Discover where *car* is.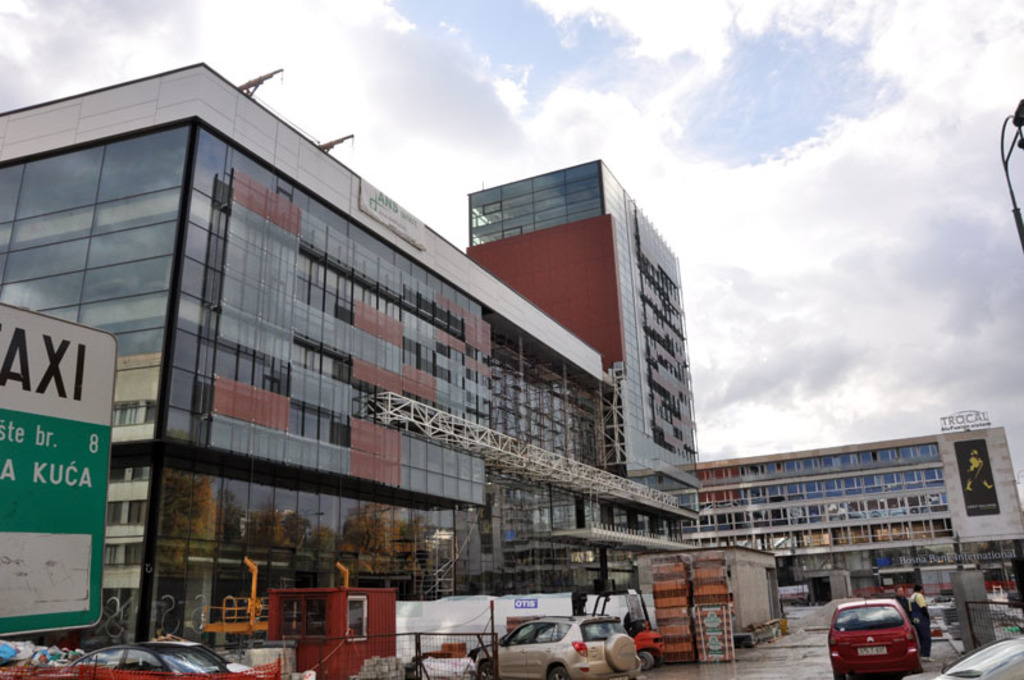
Discovered at 835,601,943,679.
